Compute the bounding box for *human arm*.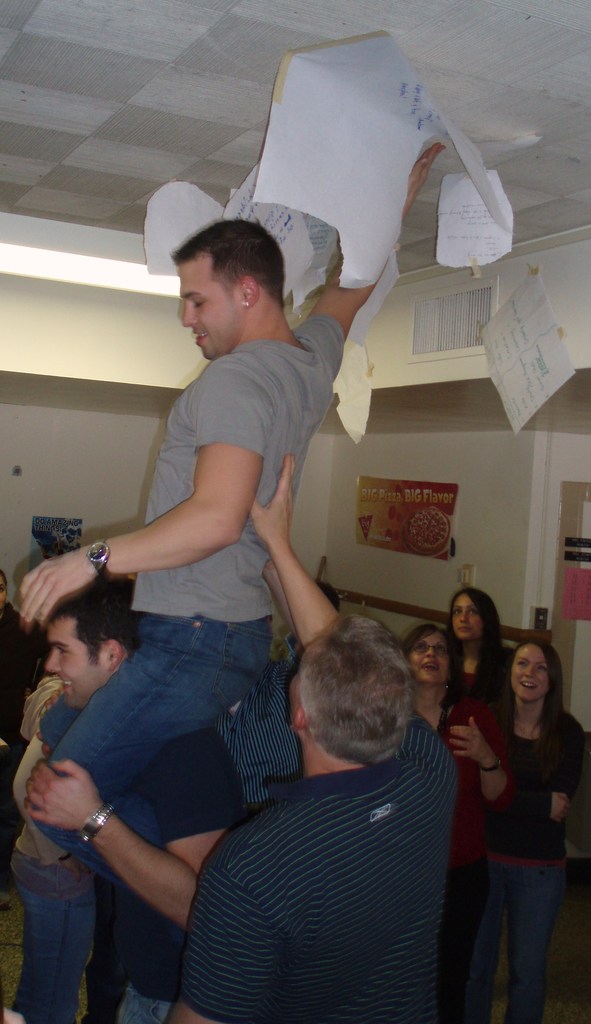
<bbox>70, 786, 201, 963</bbox>.
